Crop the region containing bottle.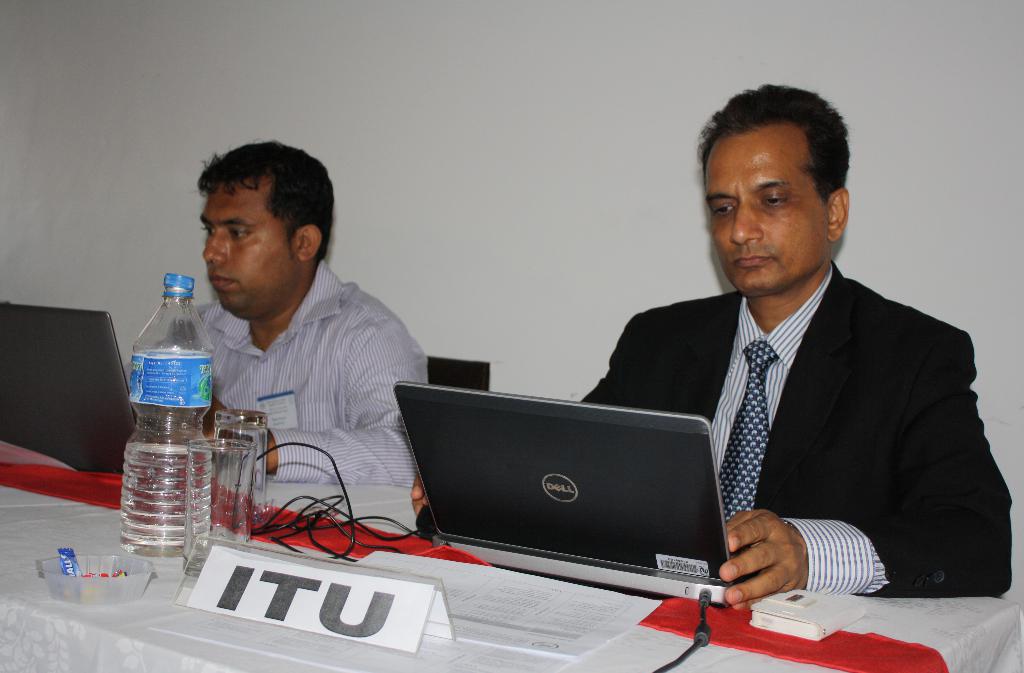
Crop region: region(122, 271, 221, 562).
